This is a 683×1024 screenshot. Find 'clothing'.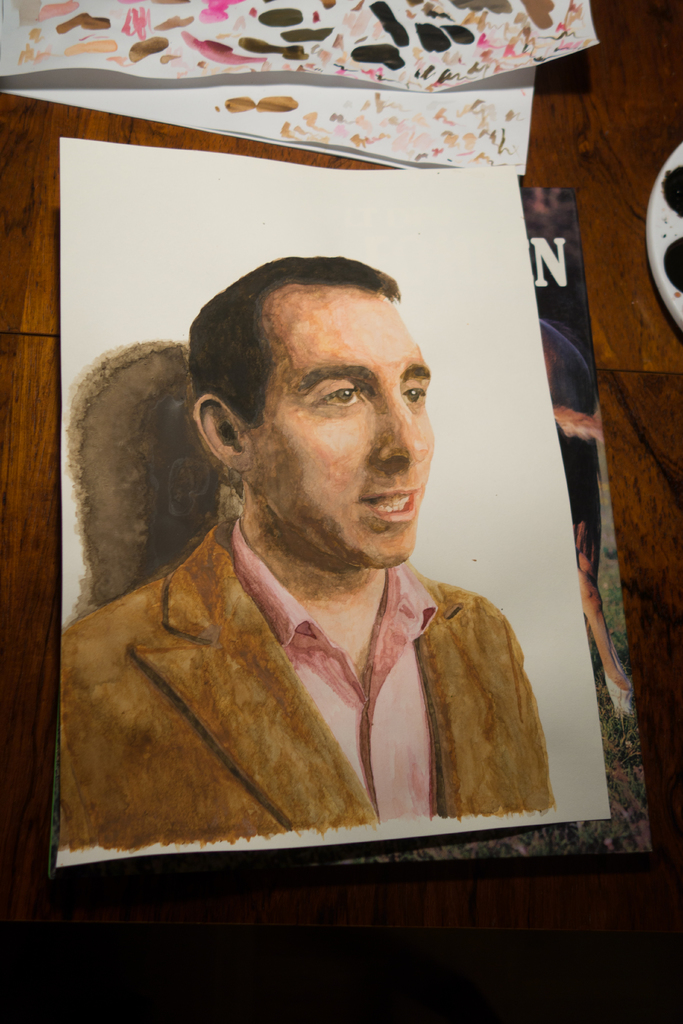
Bounding box: pyautogui.locateOnScreen(63, 511, 554, 842).
